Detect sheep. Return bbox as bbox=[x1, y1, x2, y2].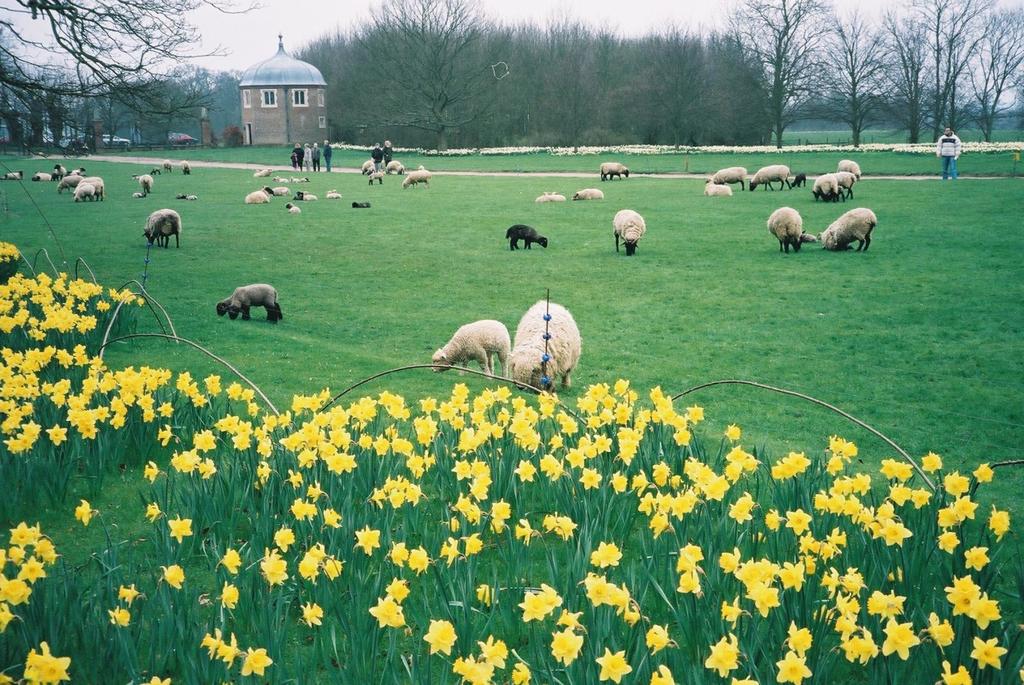
bbox=[536, 191, 547, 203].
